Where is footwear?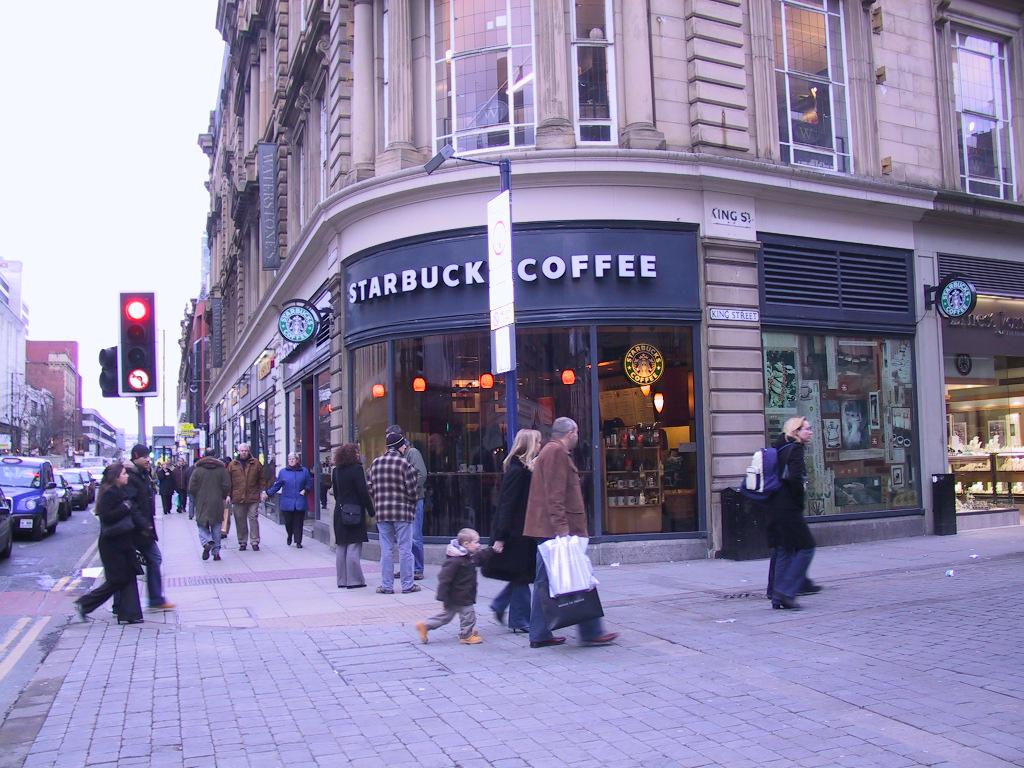
{"left": 800, "top": 585, "right": 821, "bottom": 591}.
